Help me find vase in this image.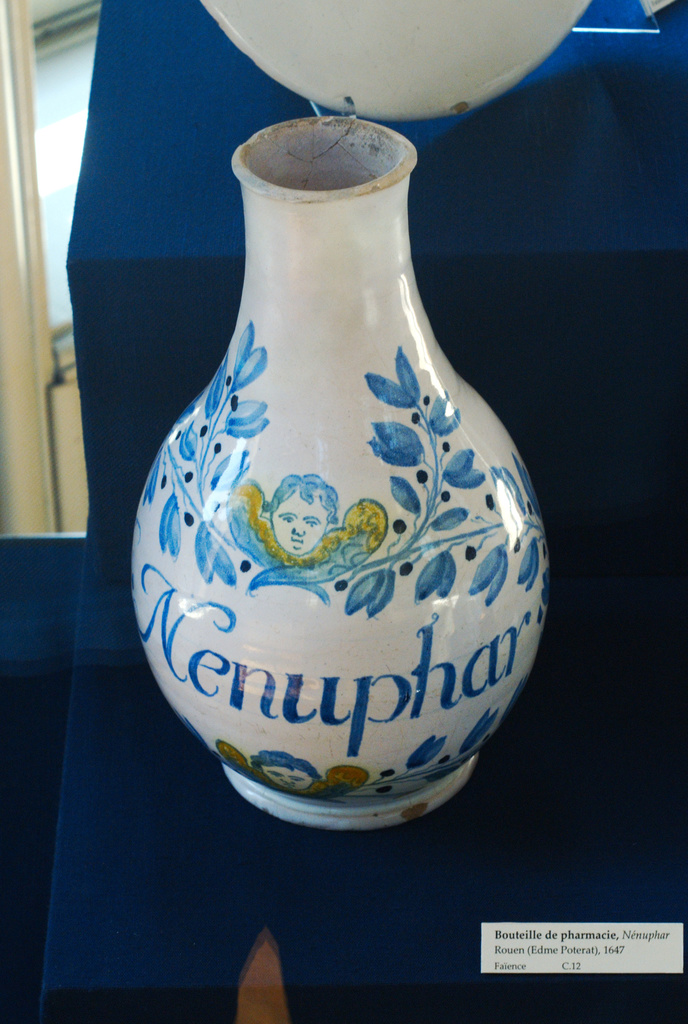
Found it: 131 115 550 833.
